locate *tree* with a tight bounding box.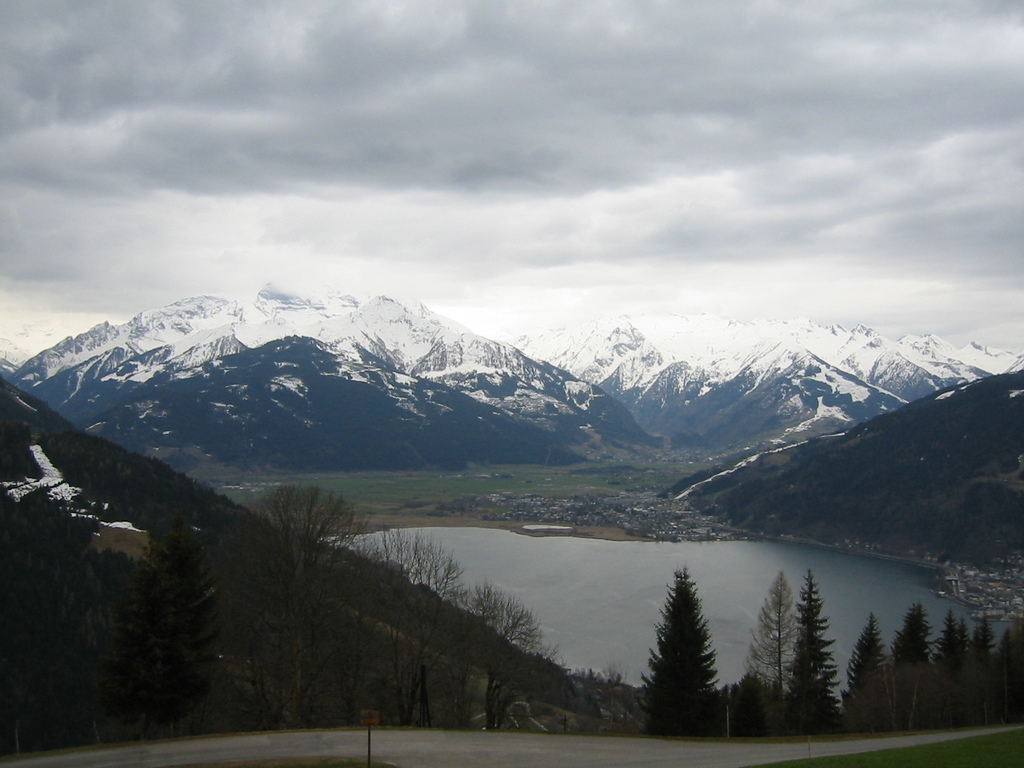
<bbox>191, 475, 387, 714</bbox>.
